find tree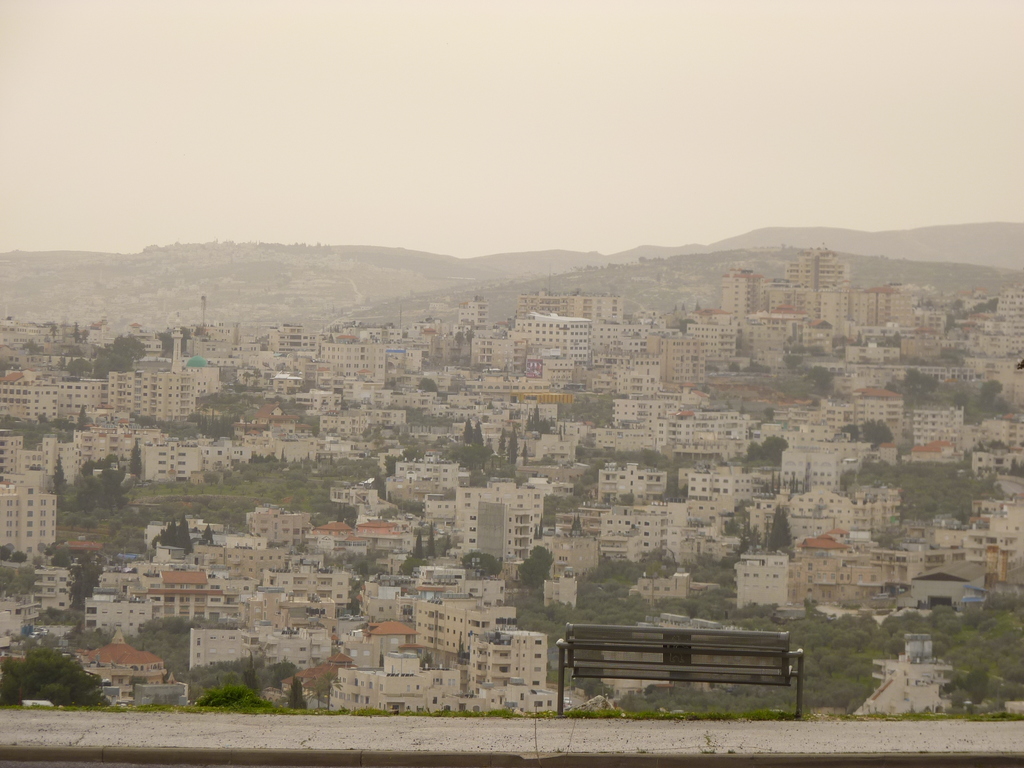
crop(671, 302, 678, 311)
